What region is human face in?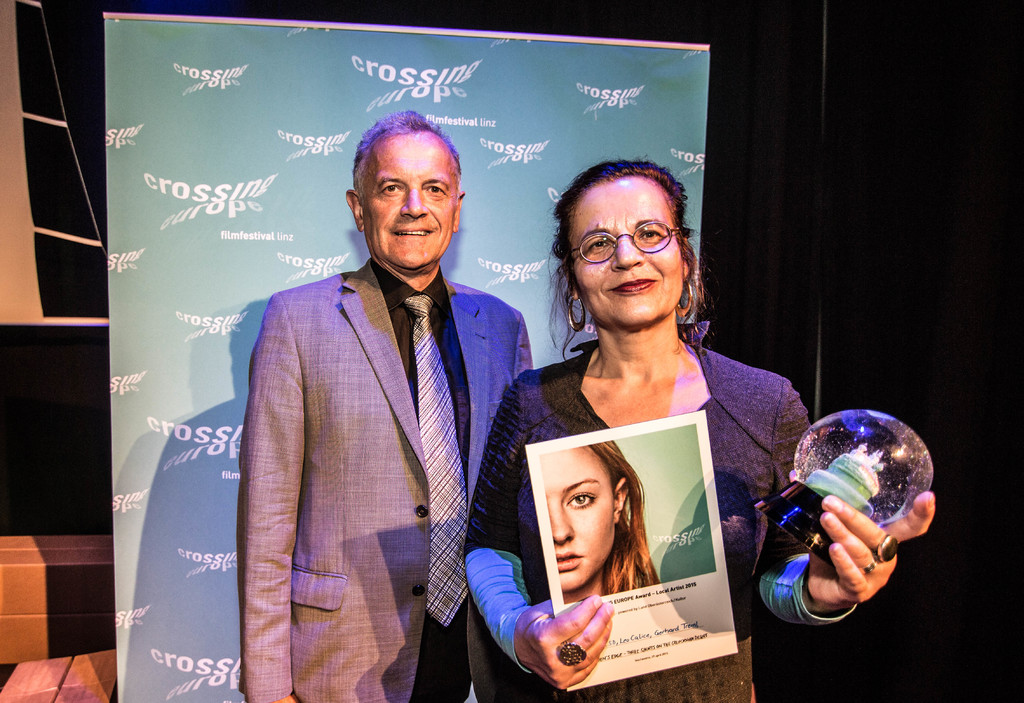
pyautogui.locateOnScreen(541, 450, 616, 586).
